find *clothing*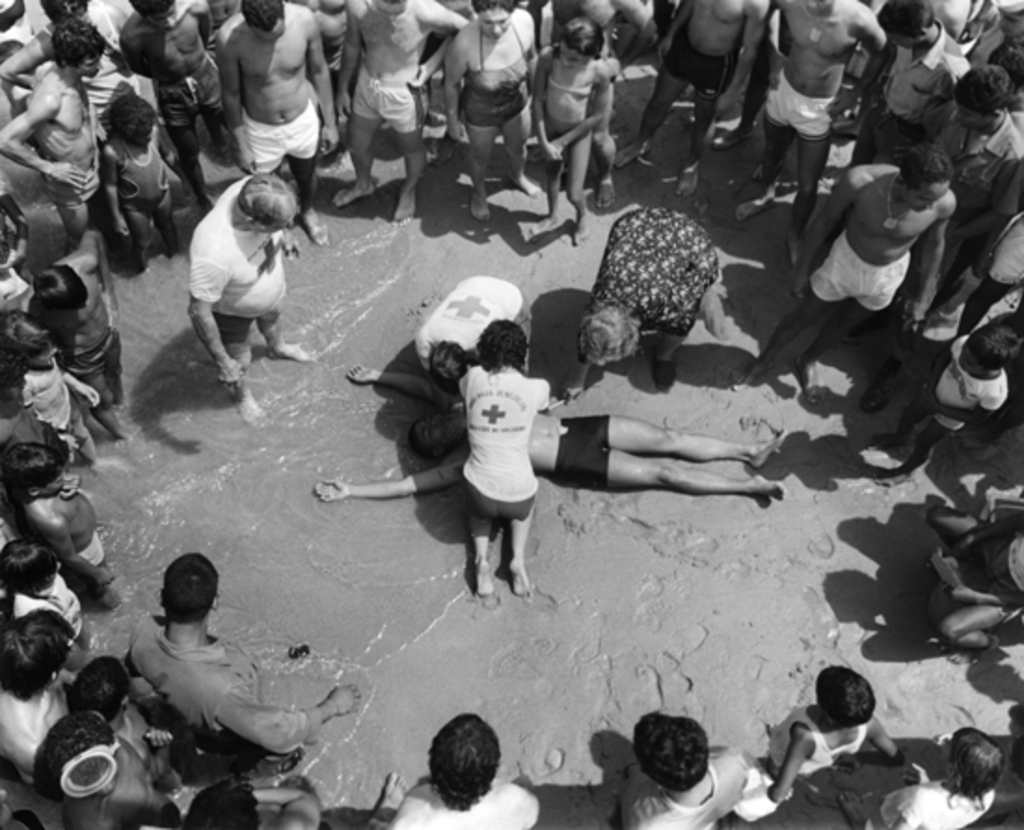
crop(11, 566, 97, 649)
